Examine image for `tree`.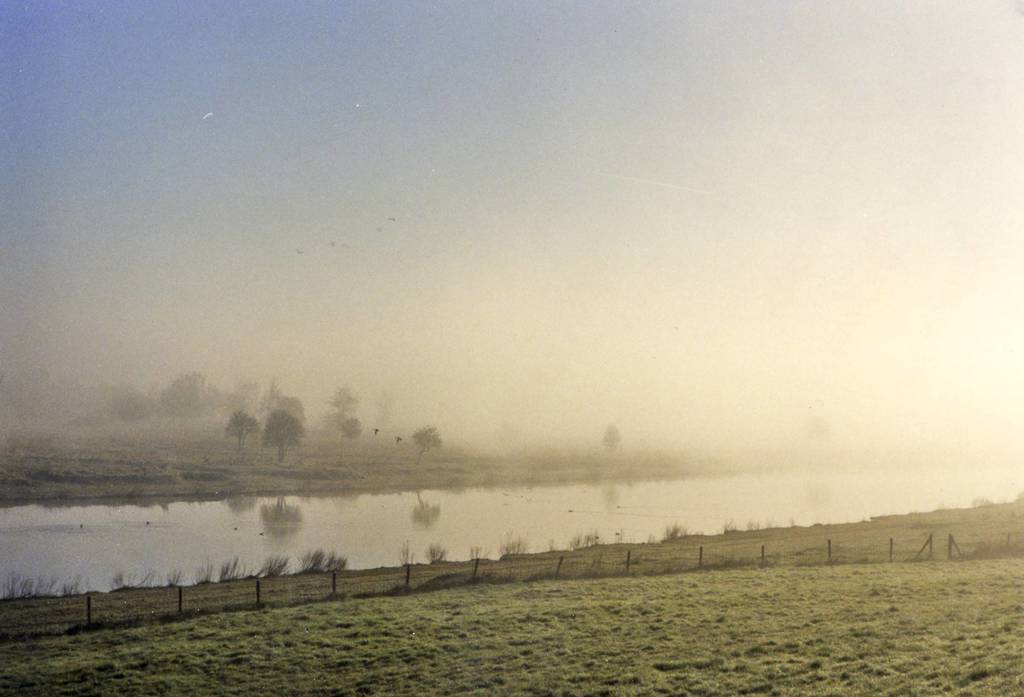
Examination result: x1=262, y1=407, x2=298, y2=465.
